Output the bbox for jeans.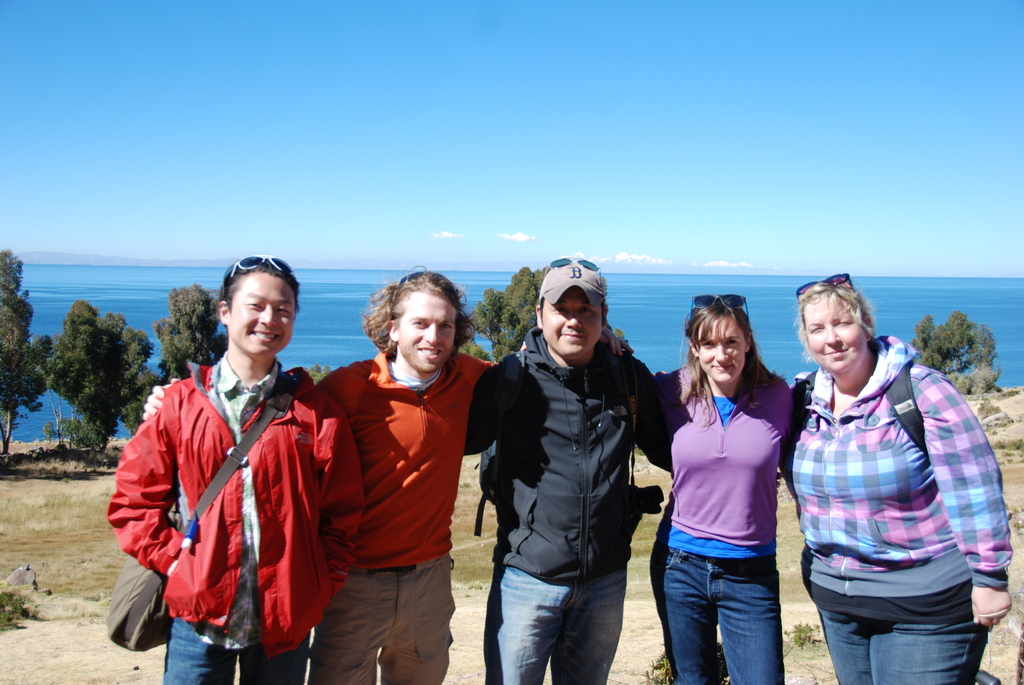
[x1=163, y1=614, x2=305, y2=684].
